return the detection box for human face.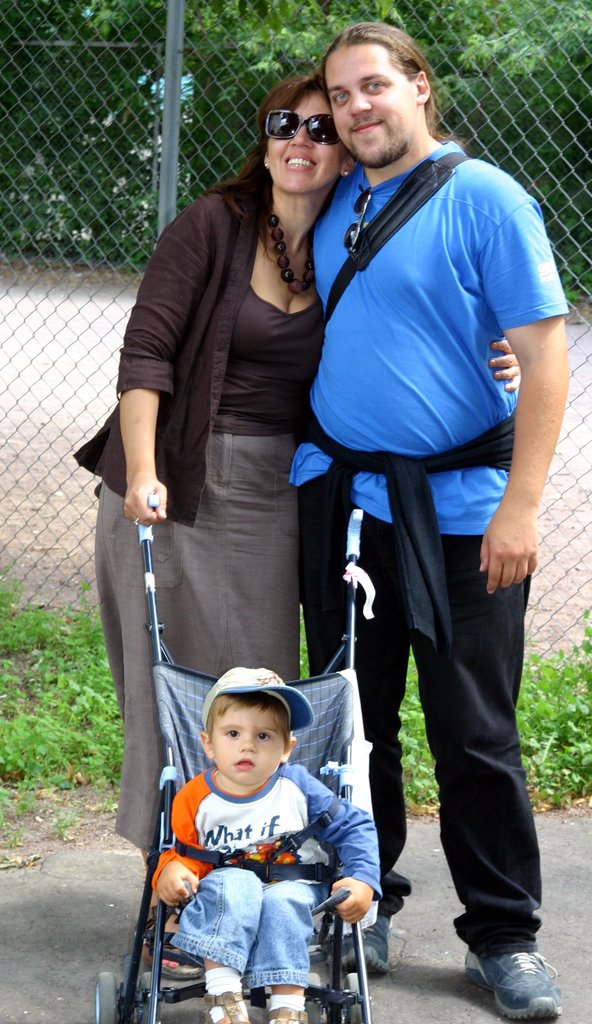
crop(211, 695, 278, 787).
